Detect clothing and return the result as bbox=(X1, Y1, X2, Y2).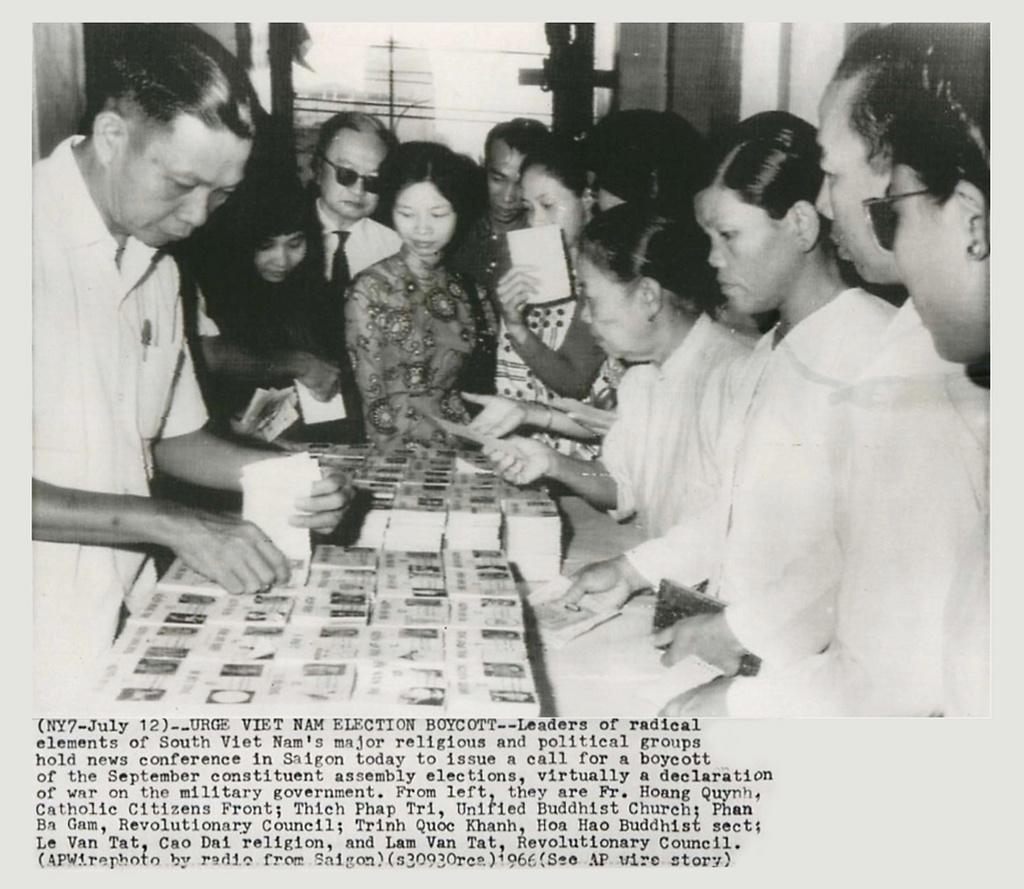
bbox=(322, 200, 506, 446).
